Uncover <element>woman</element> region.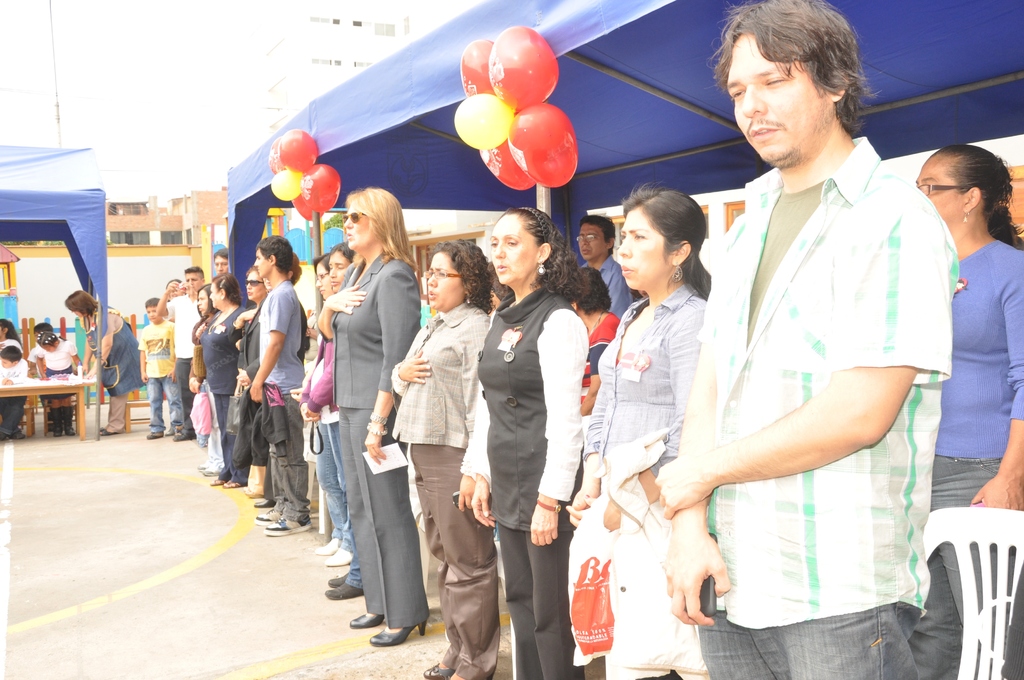
Uncovered: (left=565, top=181, right=711, bottom=679).
